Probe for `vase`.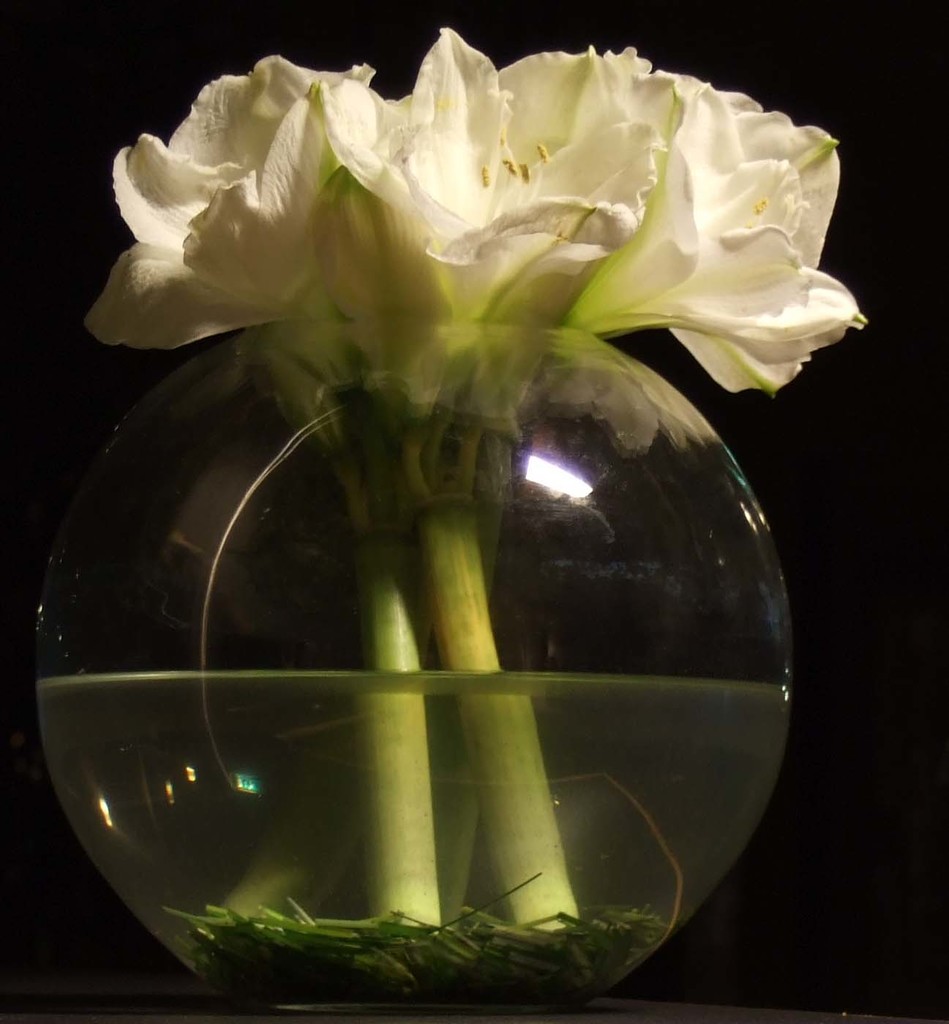
Probe result: <bbox>33, 315, 793, 1017</bbox>.
